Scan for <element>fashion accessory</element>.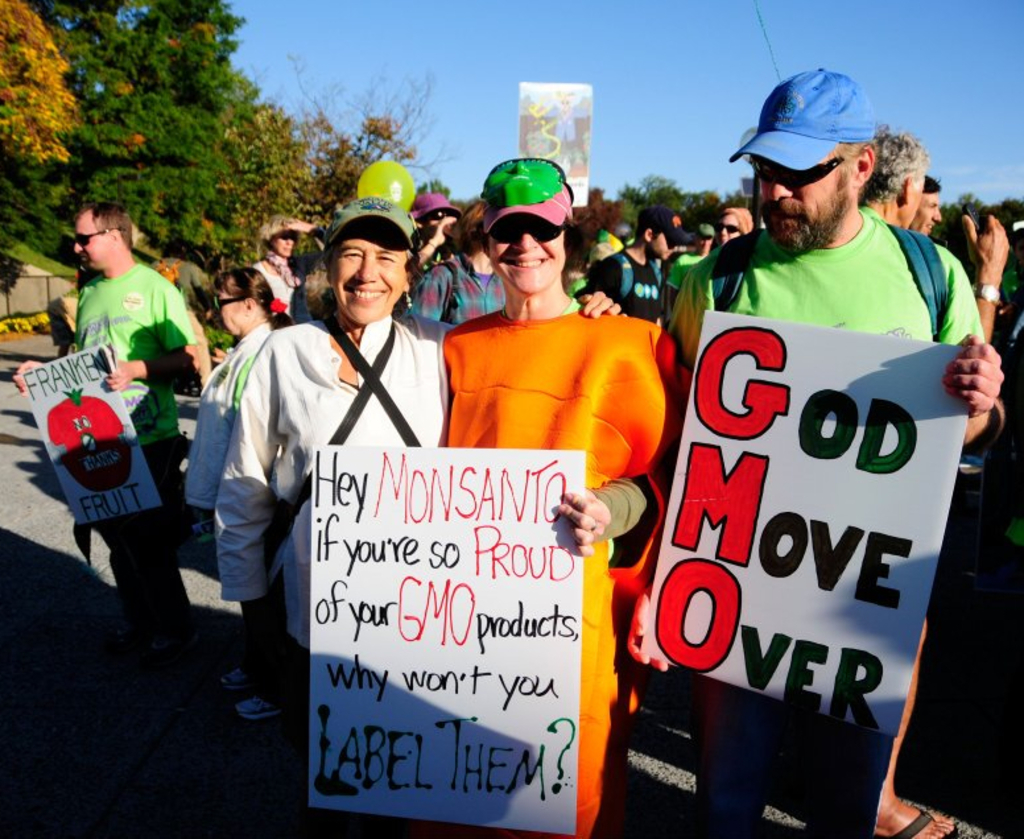
Scan result: [x1=976, y1=281, x2=1000, y2=305].
